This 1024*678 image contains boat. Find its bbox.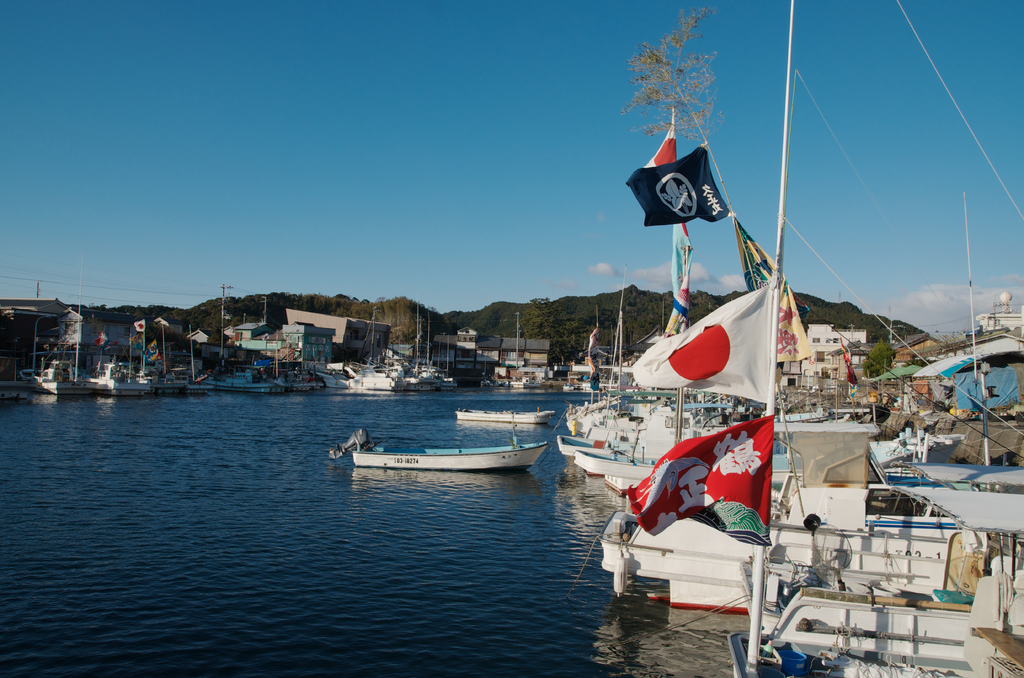
{"x1": 324, "y1": 355, "x2": 417, "y2": 395}.
